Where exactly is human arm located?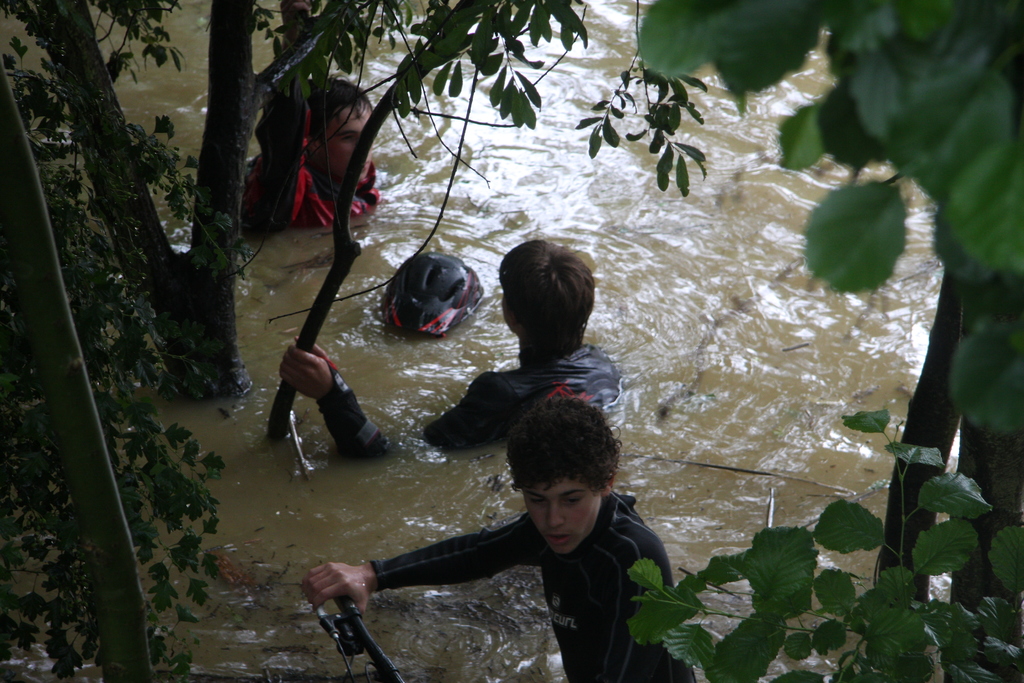
Its bounding box is <bbox>572, 528, 683, 682</bbox>.
